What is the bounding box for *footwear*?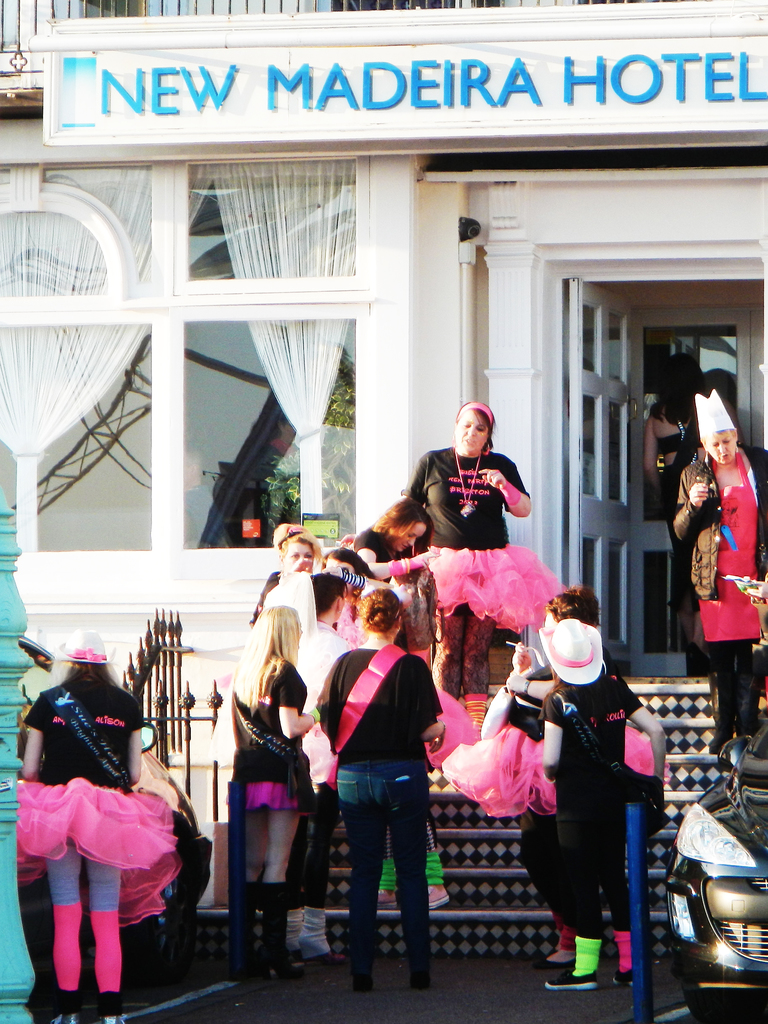
545/965/604/995.
